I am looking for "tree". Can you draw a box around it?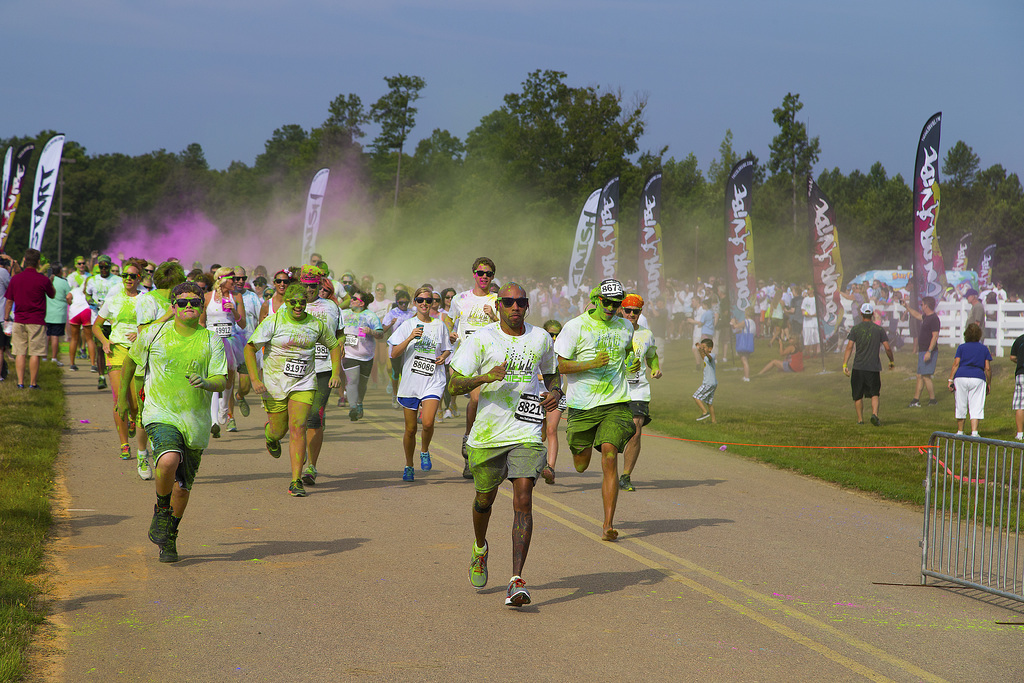
Sure, the bounding box is 0:125:326:274.
